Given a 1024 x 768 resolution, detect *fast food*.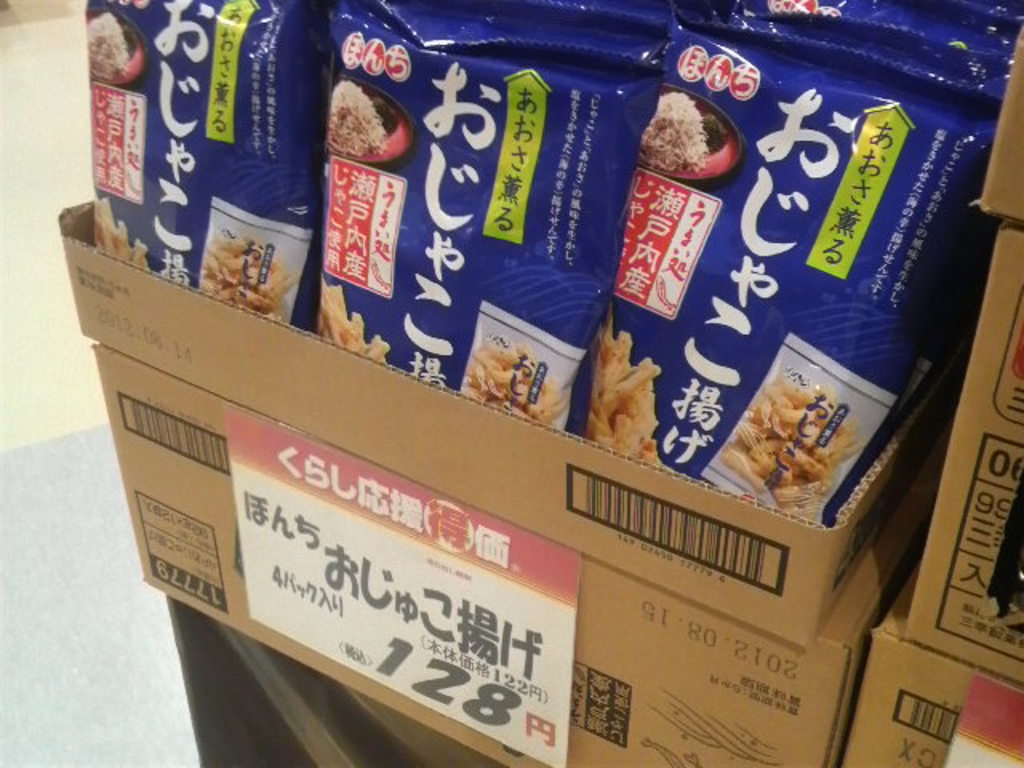
190:242:282:314.
